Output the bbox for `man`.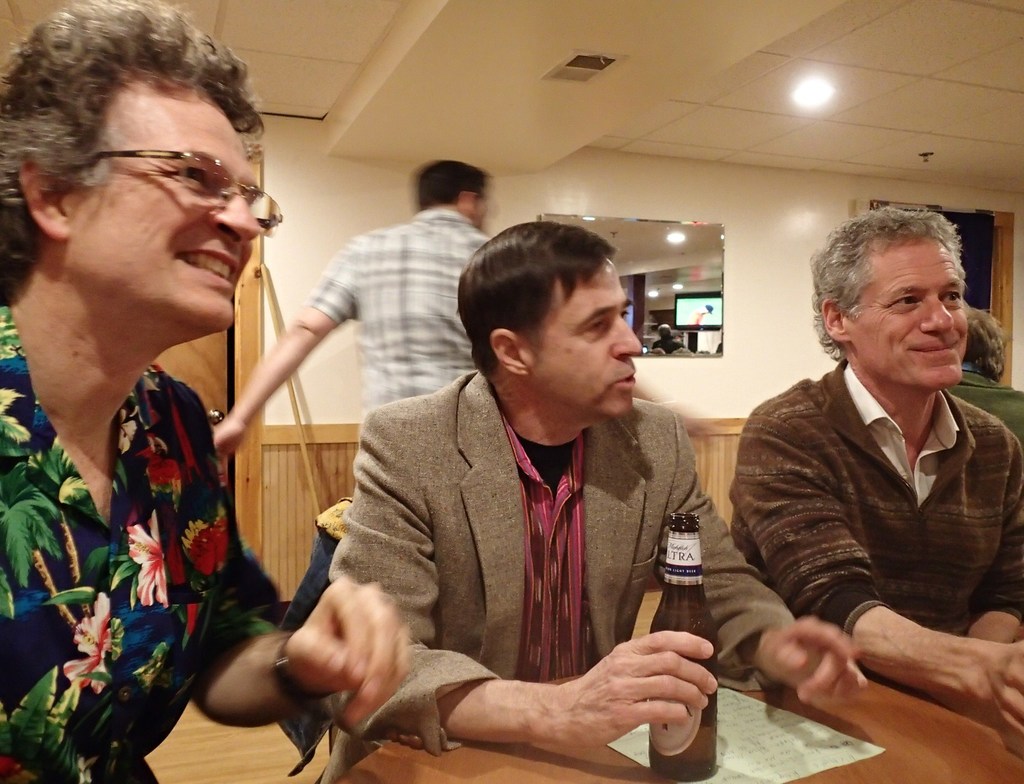
<box>0,56,328,763</box>.
